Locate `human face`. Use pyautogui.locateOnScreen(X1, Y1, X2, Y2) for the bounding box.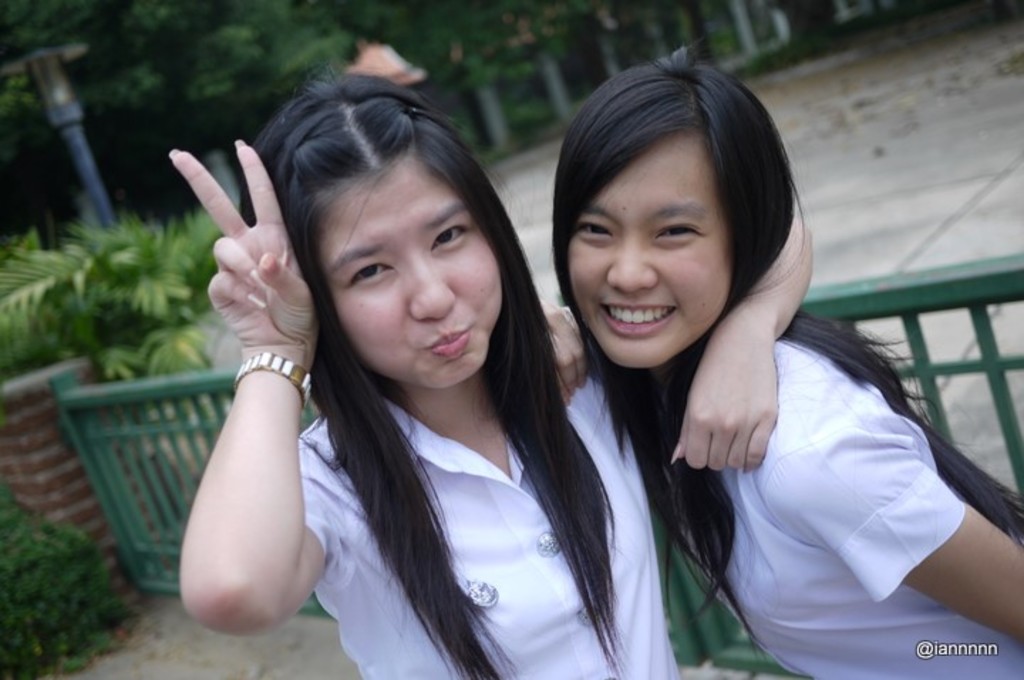
pyautogui.locateOnScreen(323, 169, 501, 386).
